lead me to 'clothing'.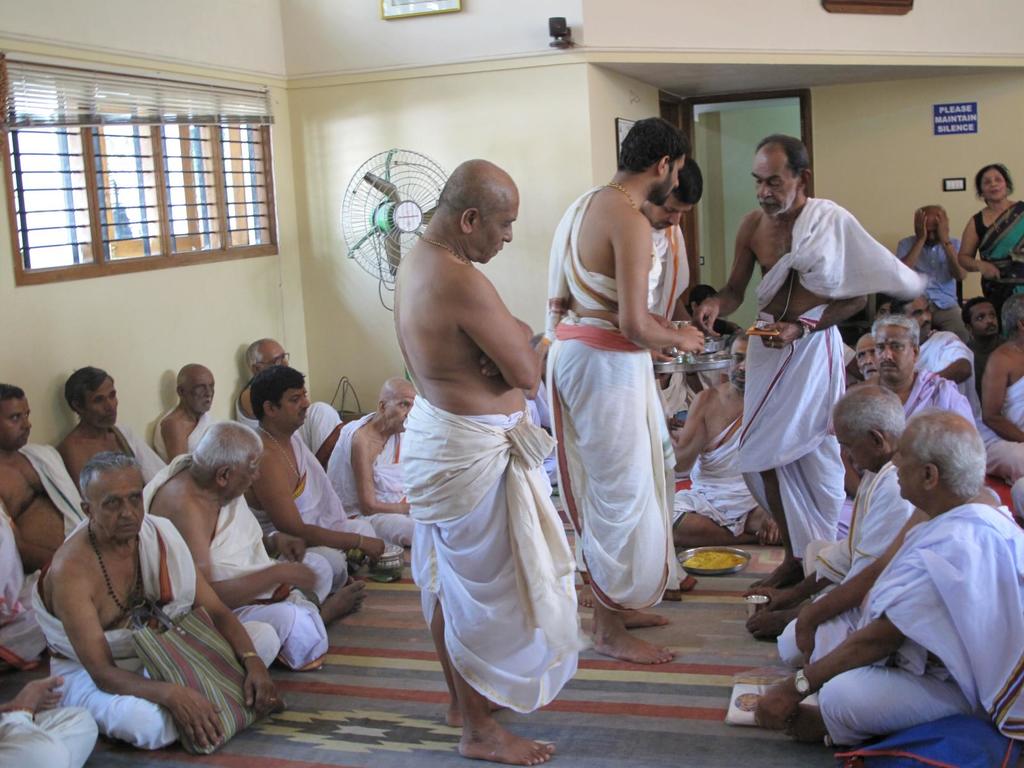
Lead to {"left": 974, "top": 198, "right": 1023, "bottom": 331}.
